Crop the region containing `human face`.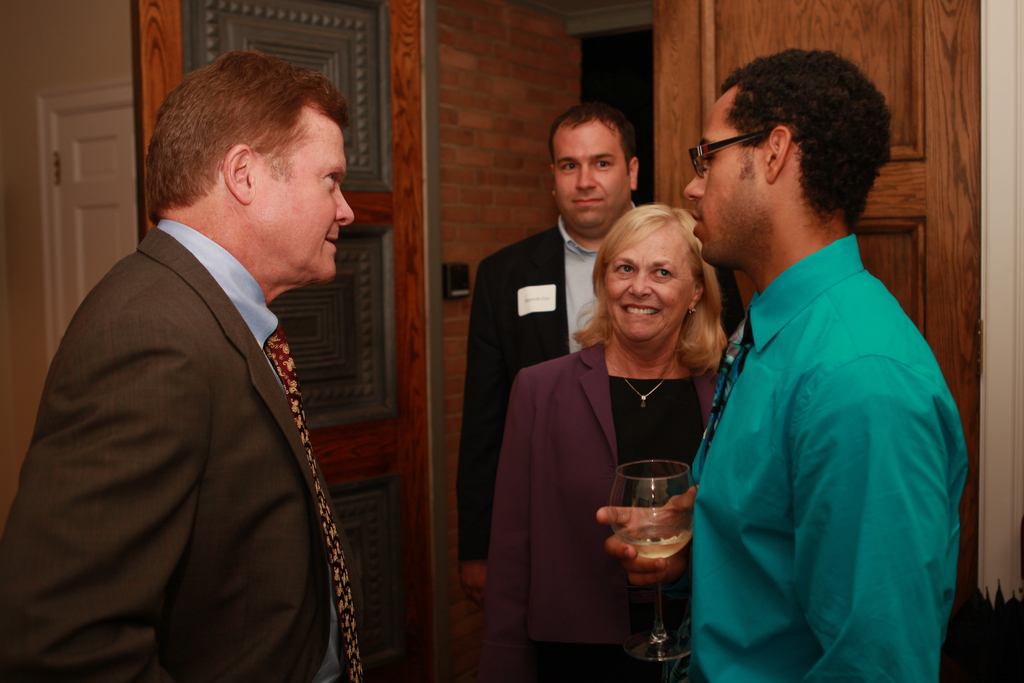
Crop region: <box>684,90,776,269</box>.
